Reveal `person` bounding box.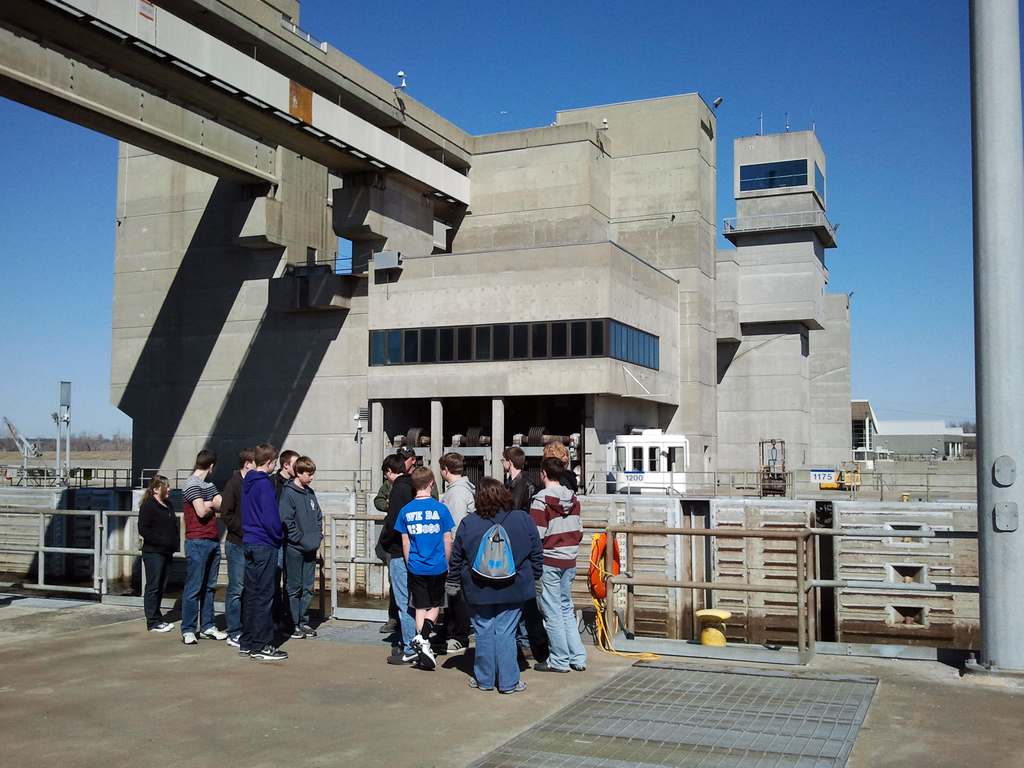
Revealed: pyautogui.locateOnScreen(493, 441, 541, 512).
